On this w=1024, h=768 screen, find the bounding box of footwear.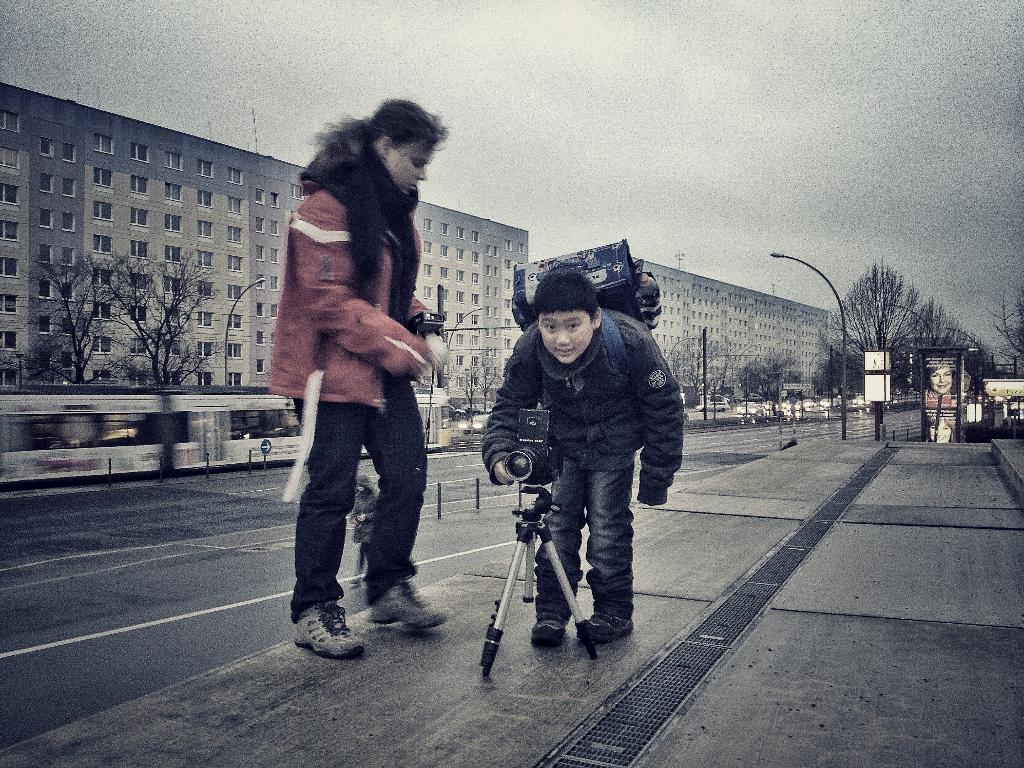
Bounding box: {"x1": 364, "y1": 580, "x2": 451, "y2": 630}.
